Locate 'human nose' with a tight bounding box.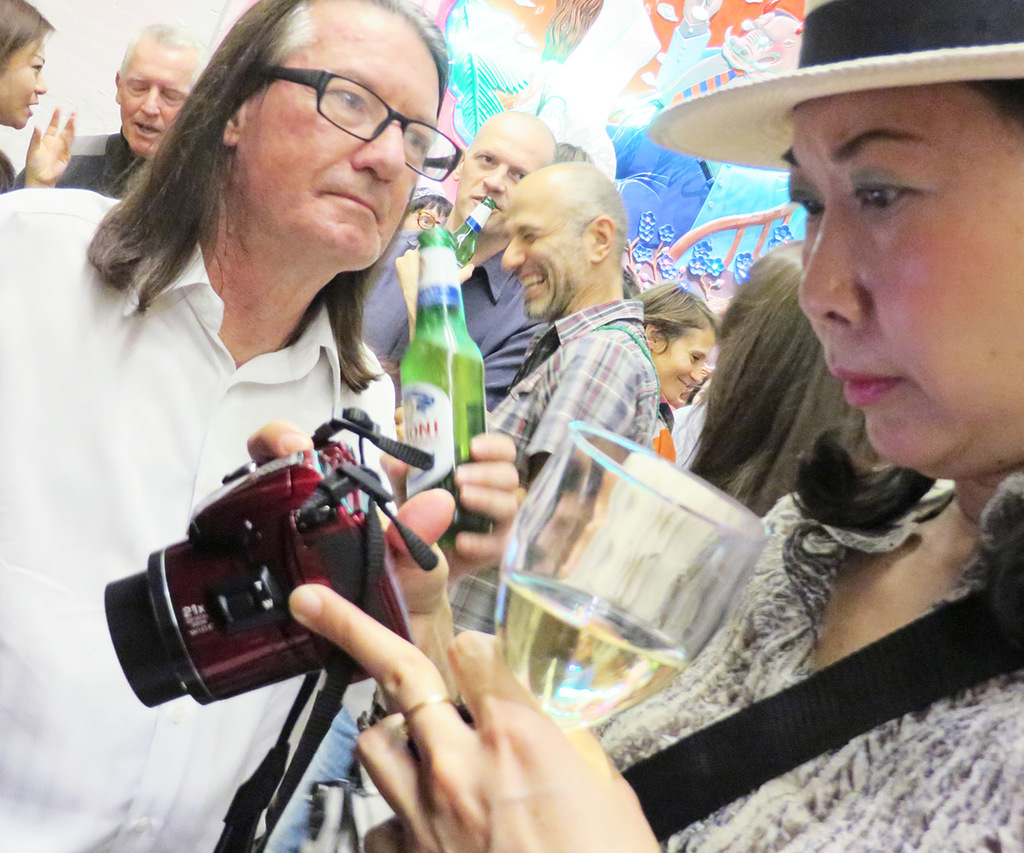
(left=497, top=238, right=527, bottom=270).
